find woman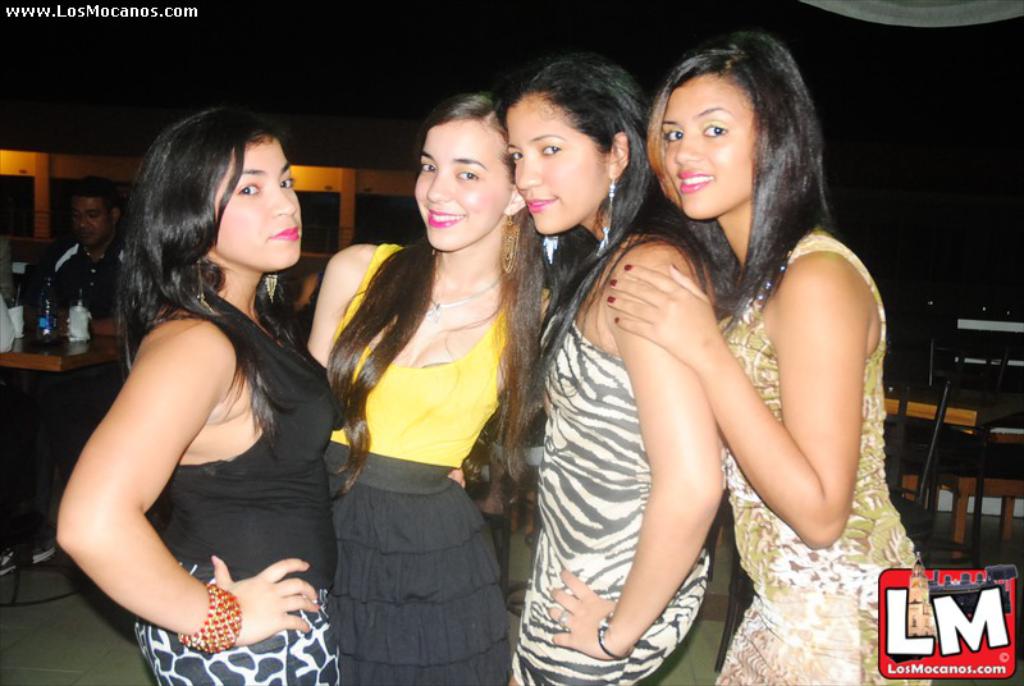
(left=600, top=28, right=936, bottom=685)
